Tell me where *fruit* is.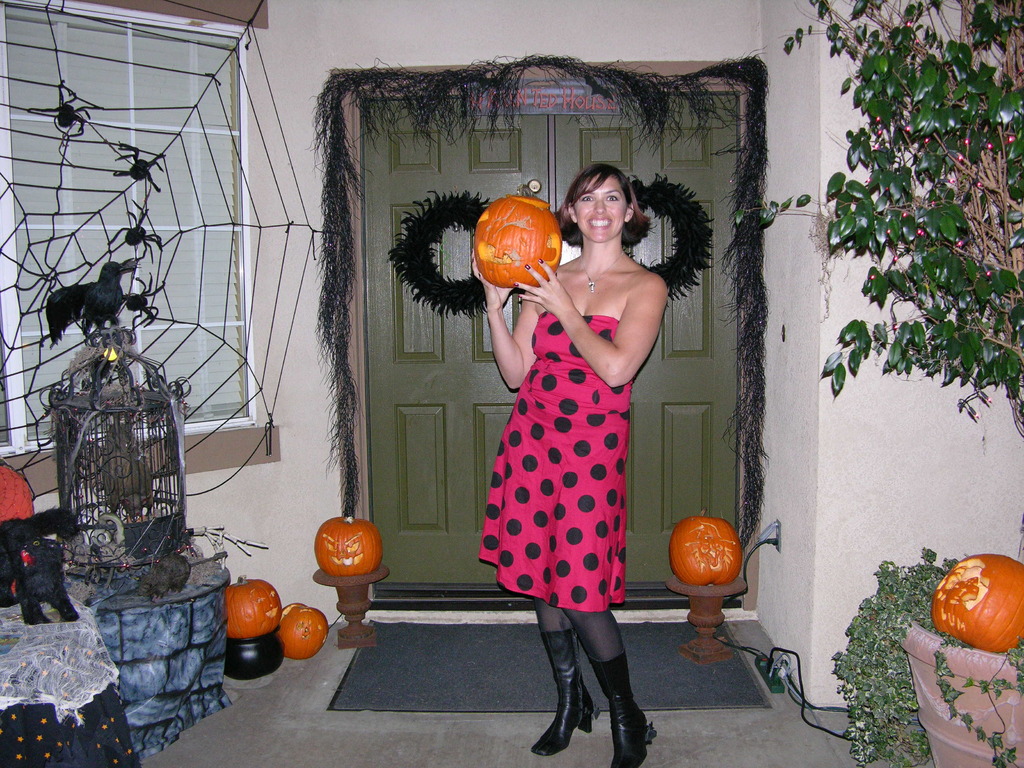
*fruit* is at box=[664, 522, 753, 604].
